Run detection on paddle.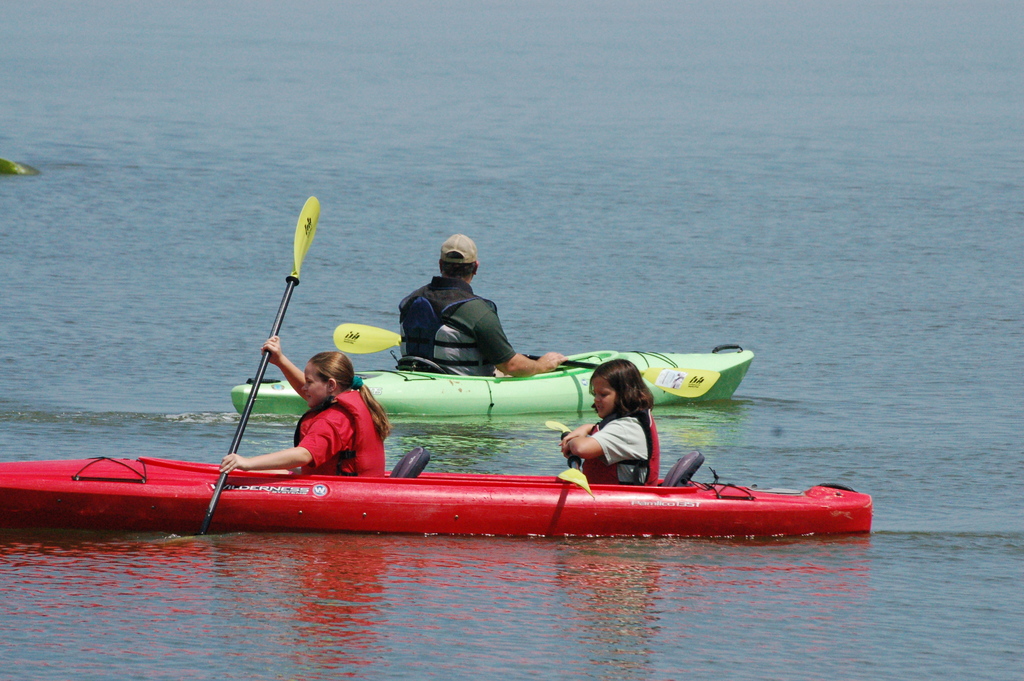
Result: bbox(196, 194, 322, 537).
